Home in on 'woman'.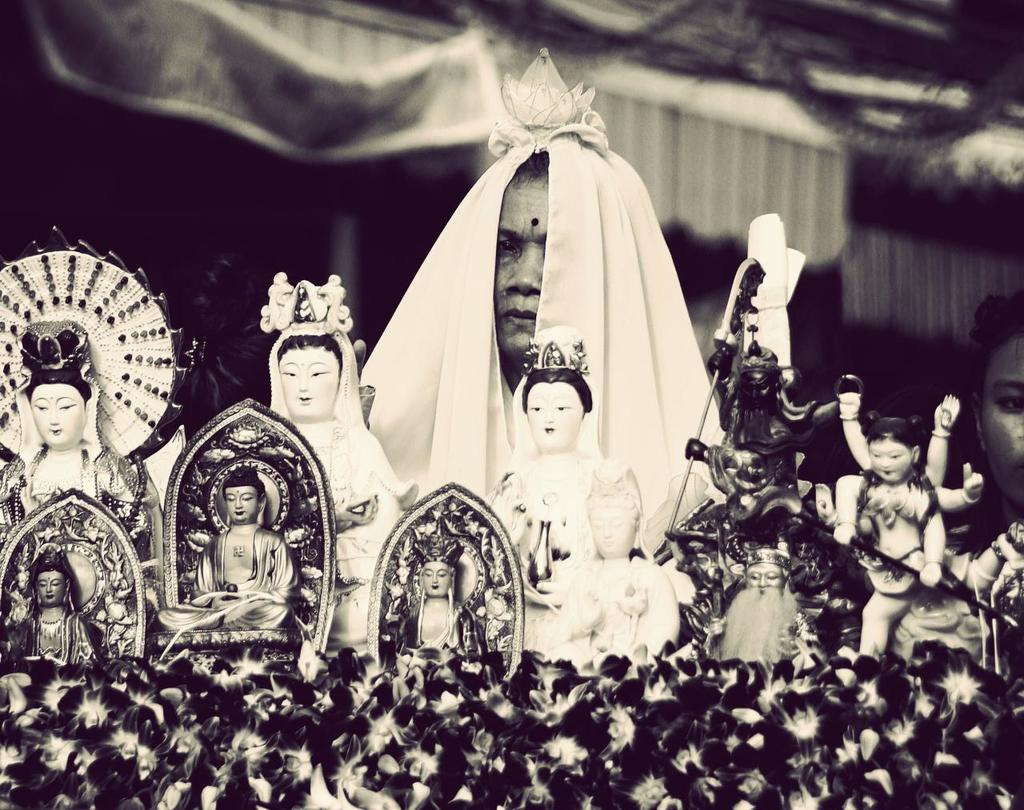
Homed in at region(361, 48, 728, 497).
